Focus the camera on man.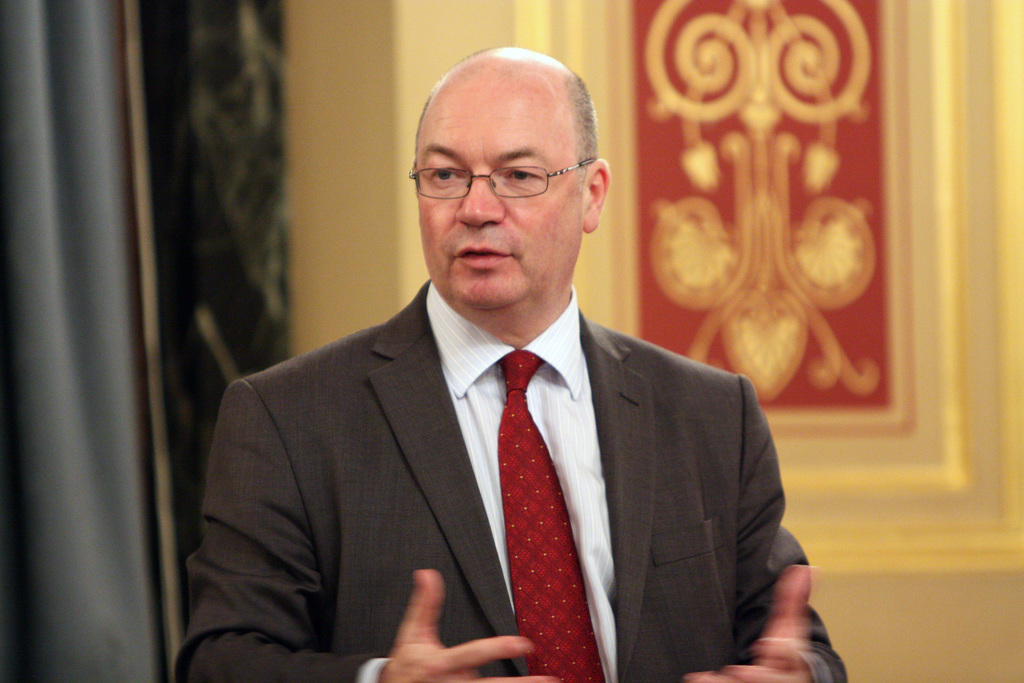
Focus region: [170,77,815,669].
